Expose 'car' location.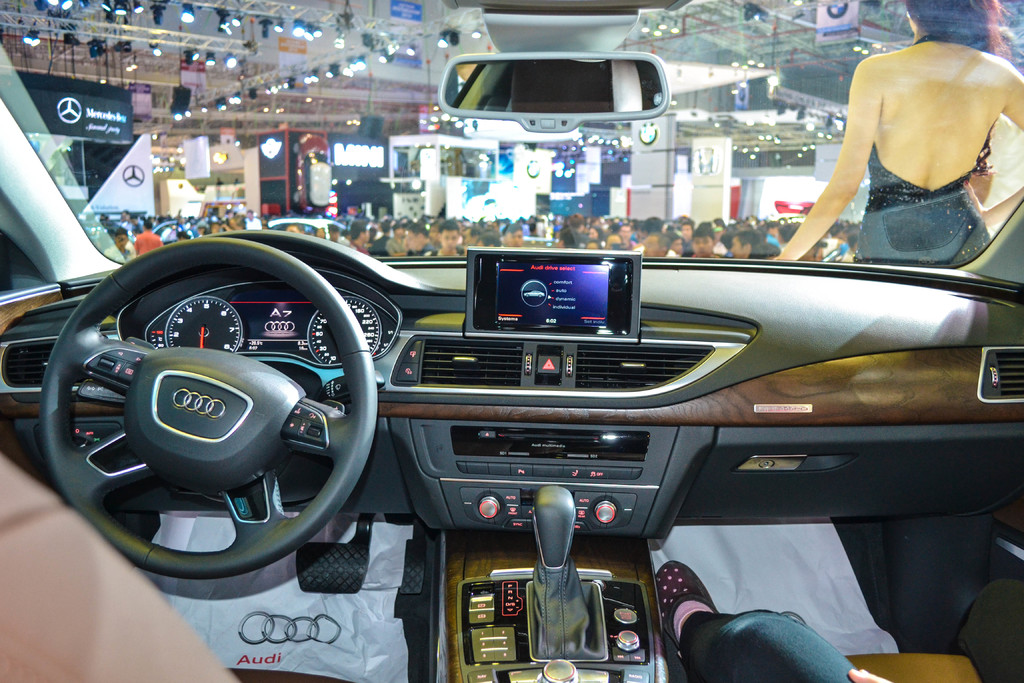
Exposed at (x1=0, y1=0, x2=1023, y2=682).
